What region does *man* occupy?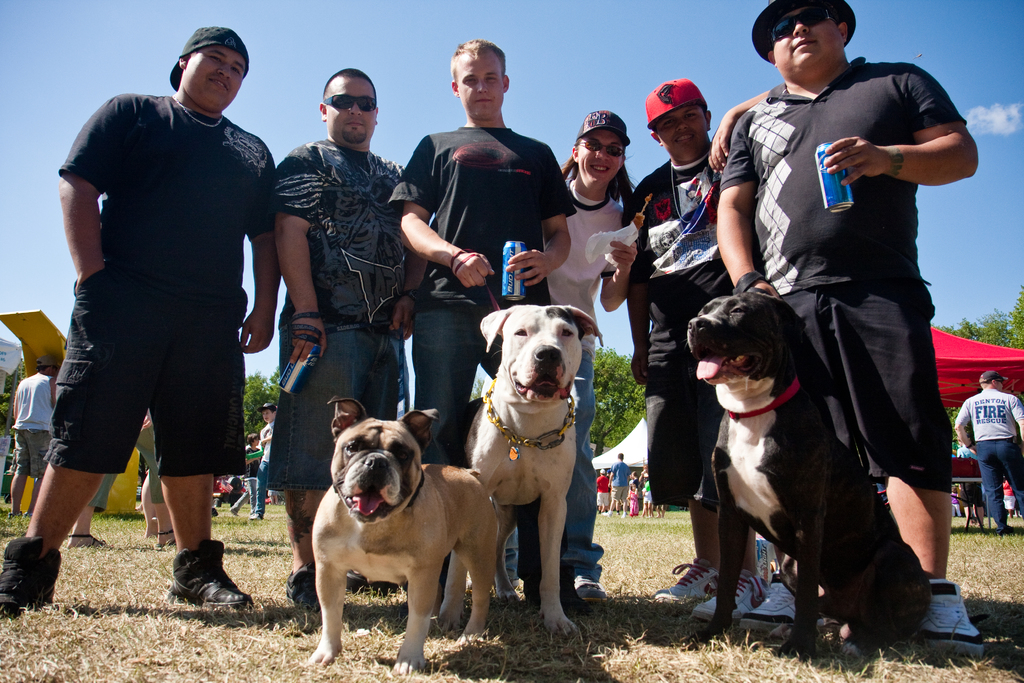
pyautogui.locateOnScreen(399, 38, 591, 614).
